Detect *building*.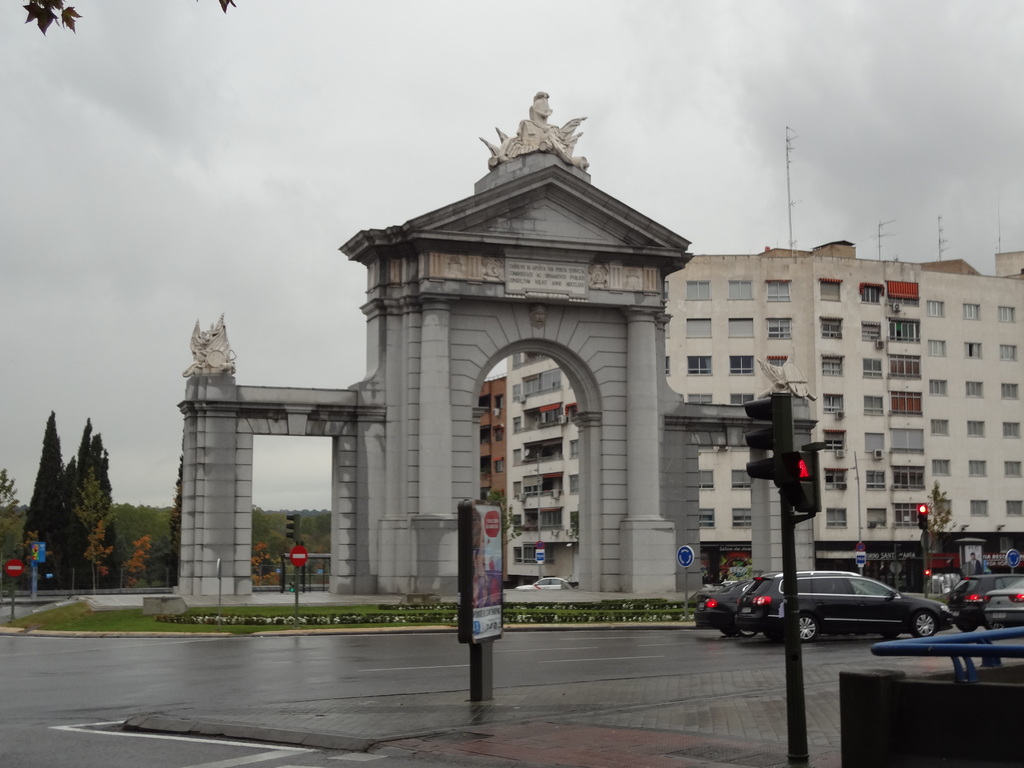
Detected at left=479, top=372, right=507, bottom=502.
